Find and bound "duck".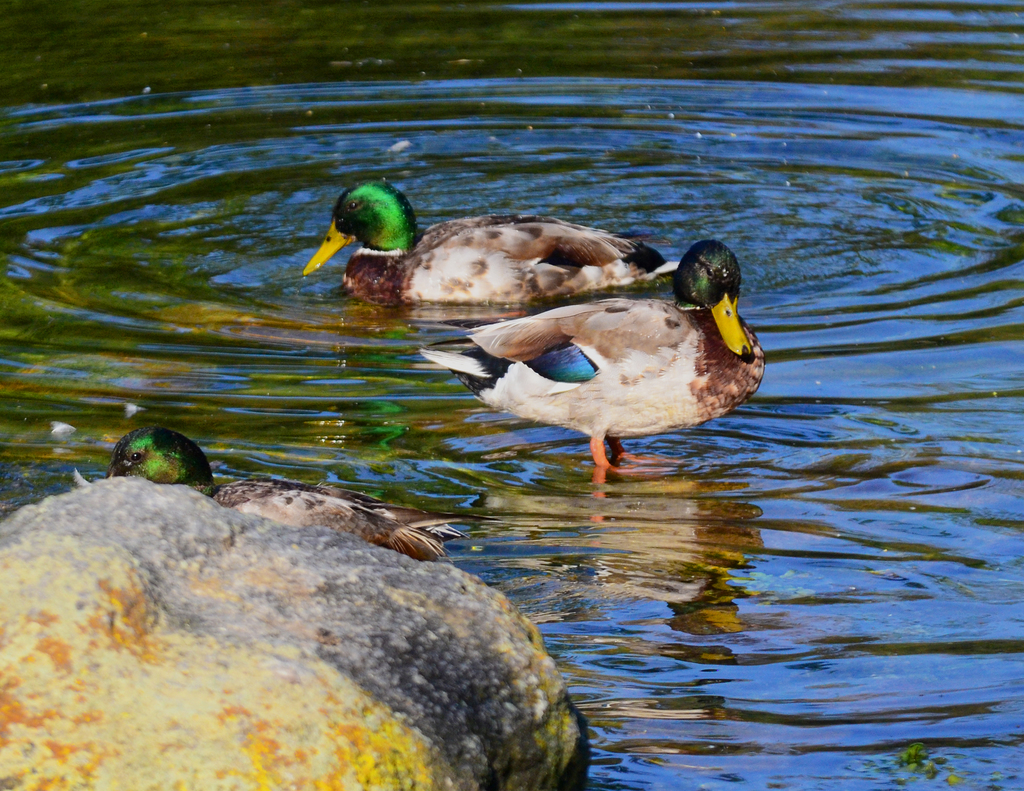
Bound: pyautogui.locateOnScreen(106, 431, 479, 555).
